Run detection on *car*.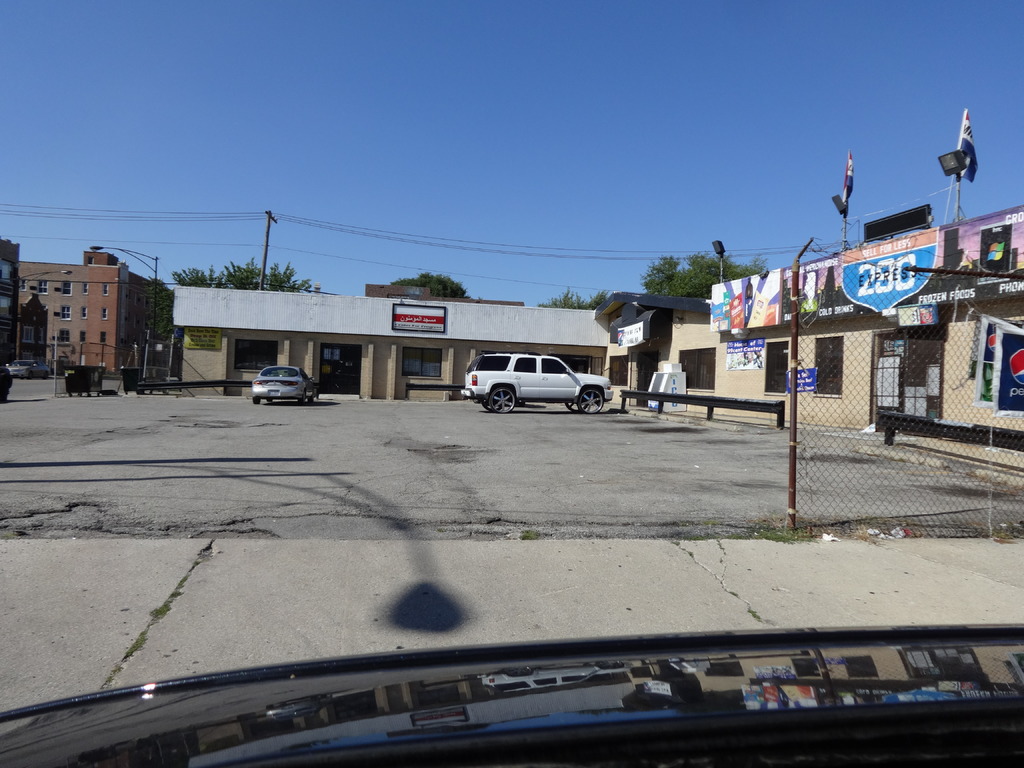
Result: <region>252, 358, 312, 408</region>.
